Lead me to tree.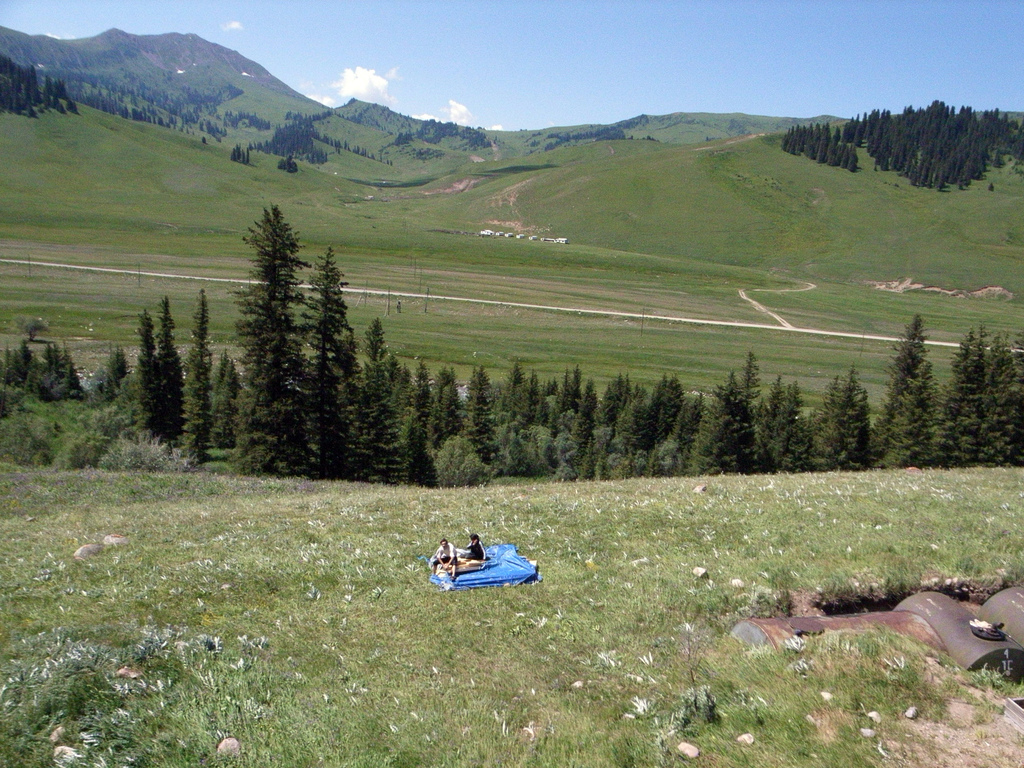
Lead to <region>333, 318, 396, 481</region>.
